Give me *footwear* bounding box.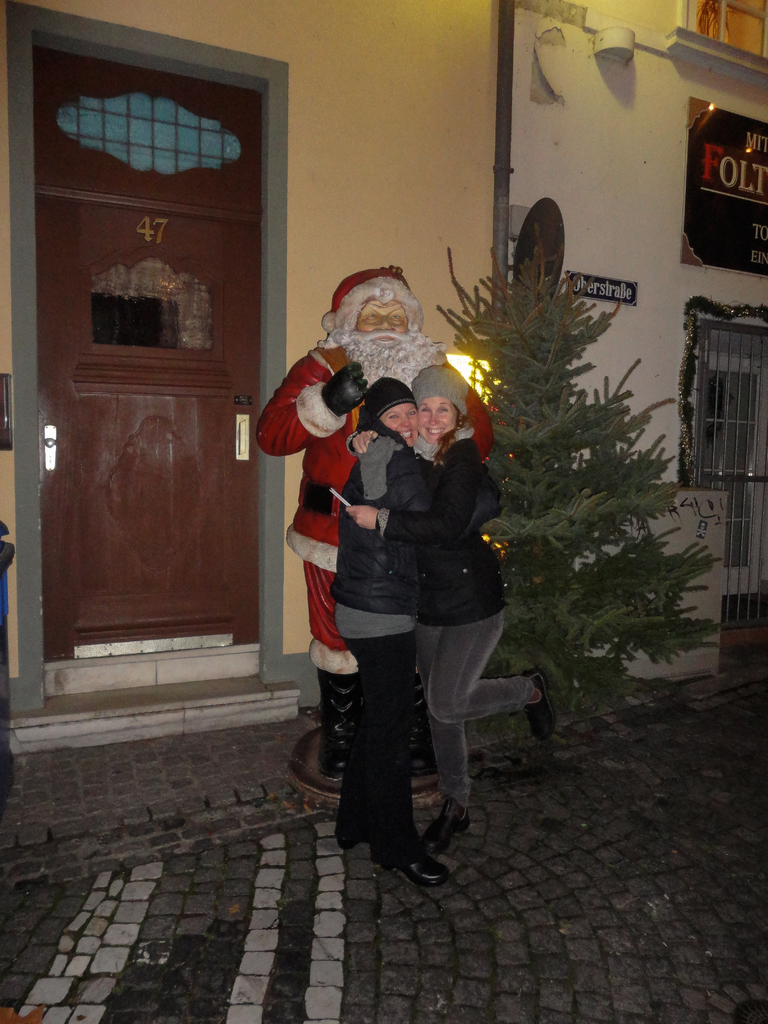
382,829,454,884.
